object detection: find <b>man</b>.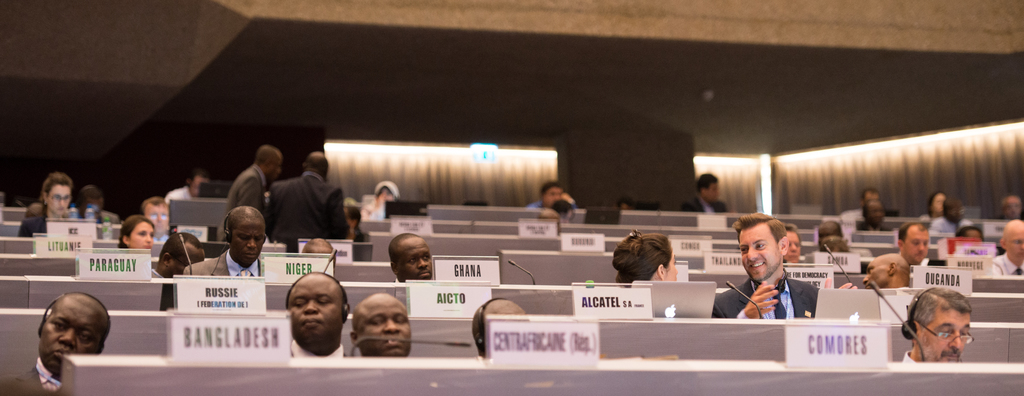
bbox=(153, 228, 202, 311).
